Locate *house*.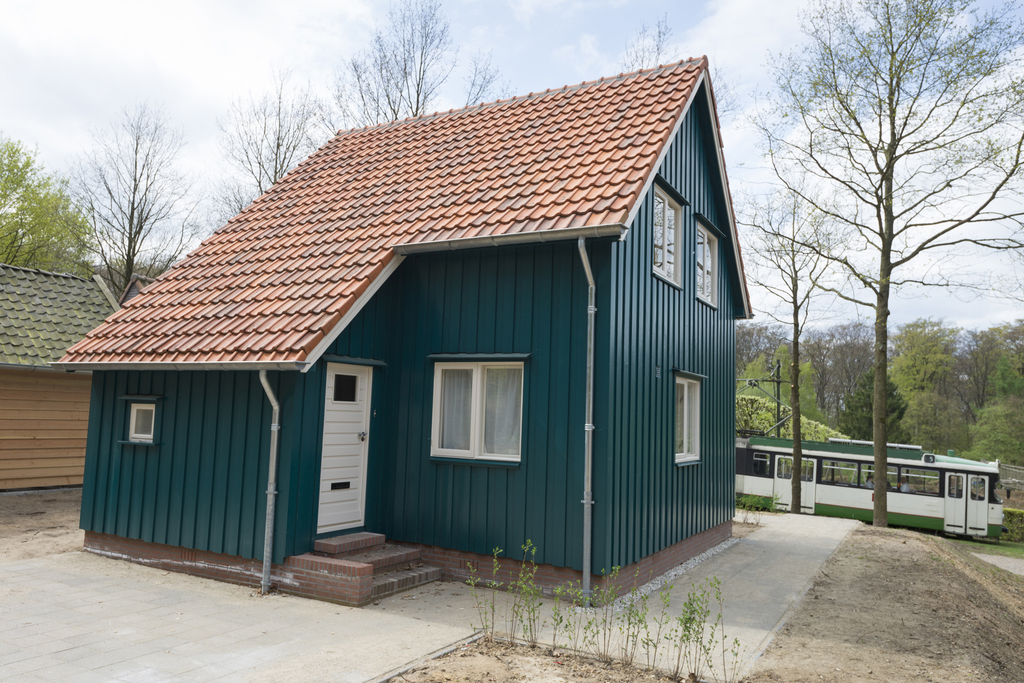
Bounding box: x1=0, y1=262, x2=120, y2=488.
